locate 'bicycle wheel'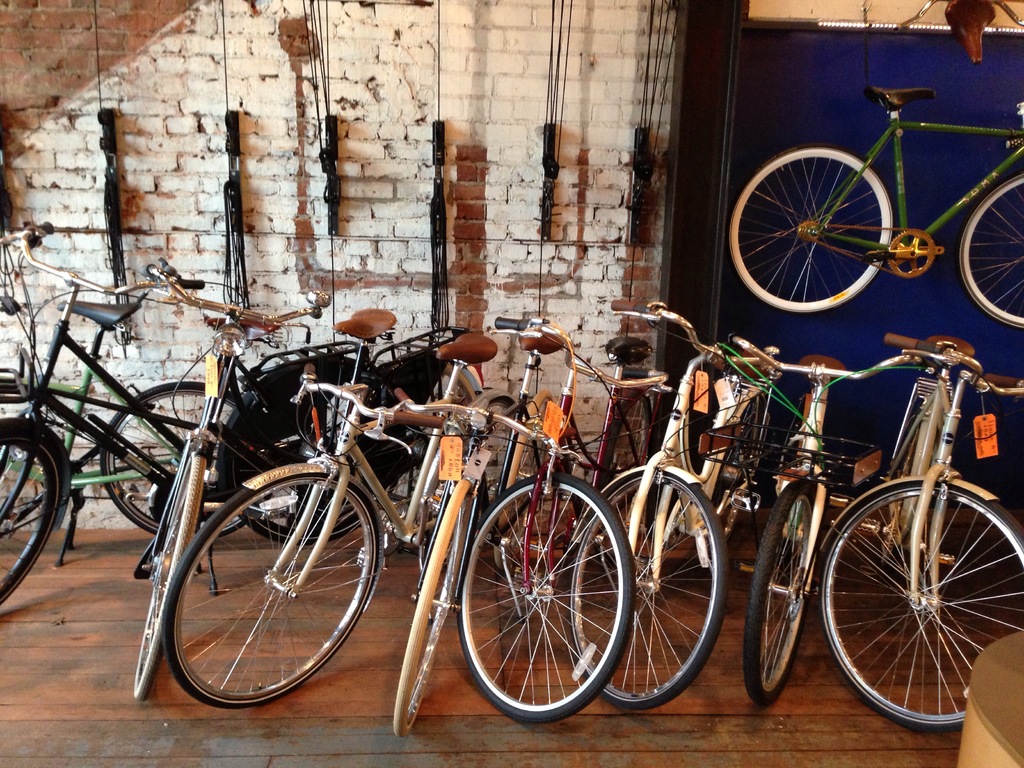
pyautogui.locateOnScreen(728, 141, 893, 316)
